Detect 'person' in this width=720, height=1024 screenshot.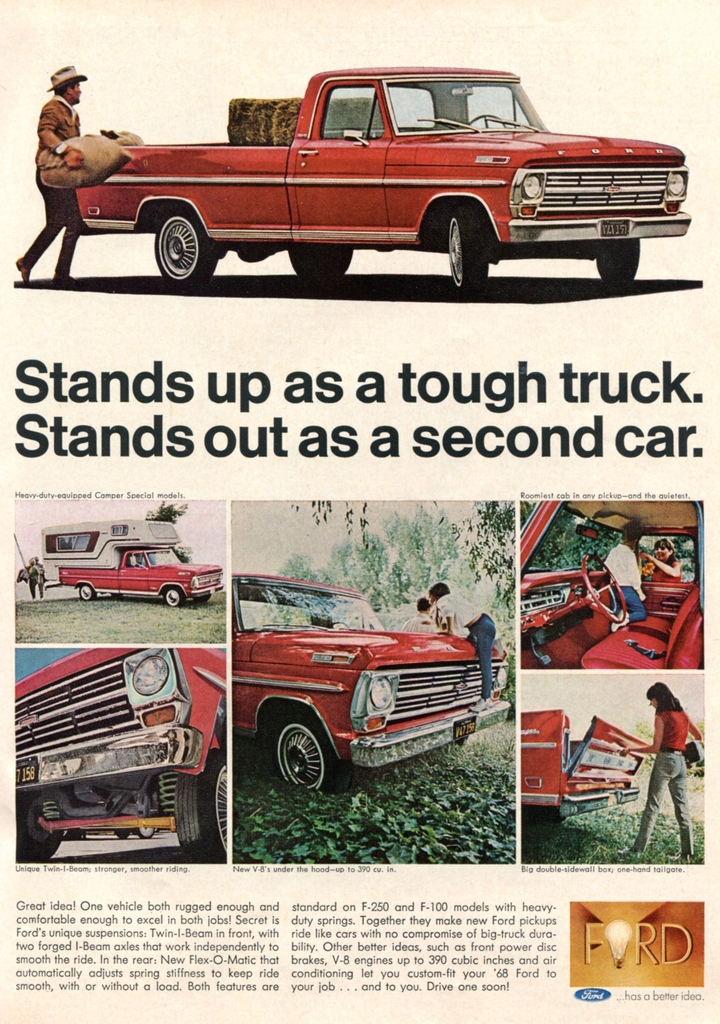
Detection: 639, 536, 685, 577.
